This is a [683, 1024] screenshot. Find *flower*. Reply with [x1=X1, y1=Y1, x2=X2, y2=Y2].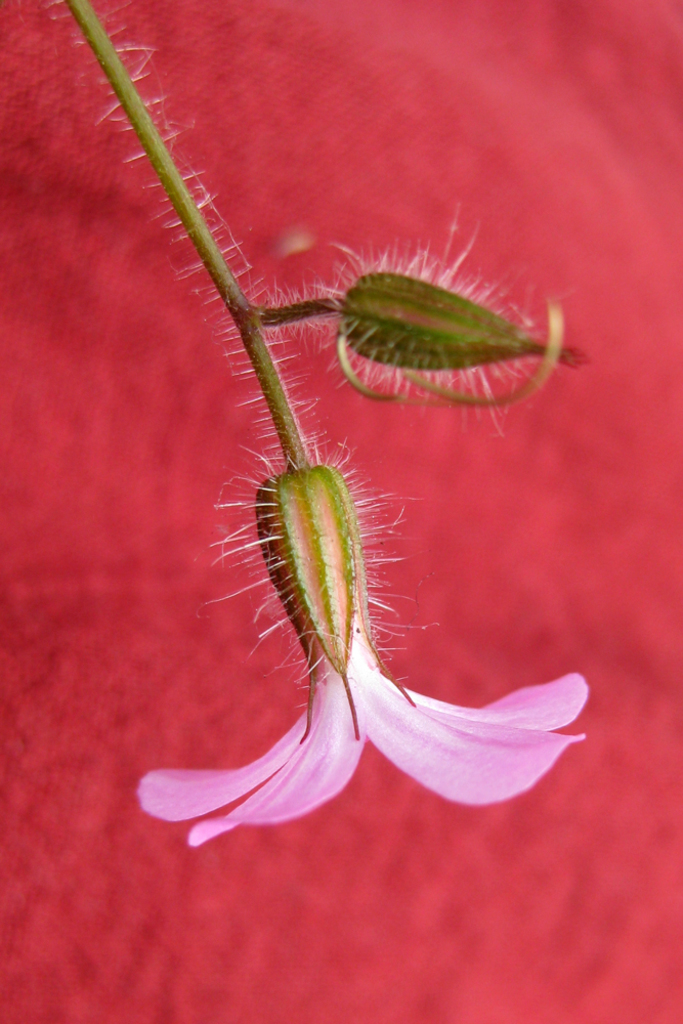
[x1=123, y1=401, x2=571, y2=825].
